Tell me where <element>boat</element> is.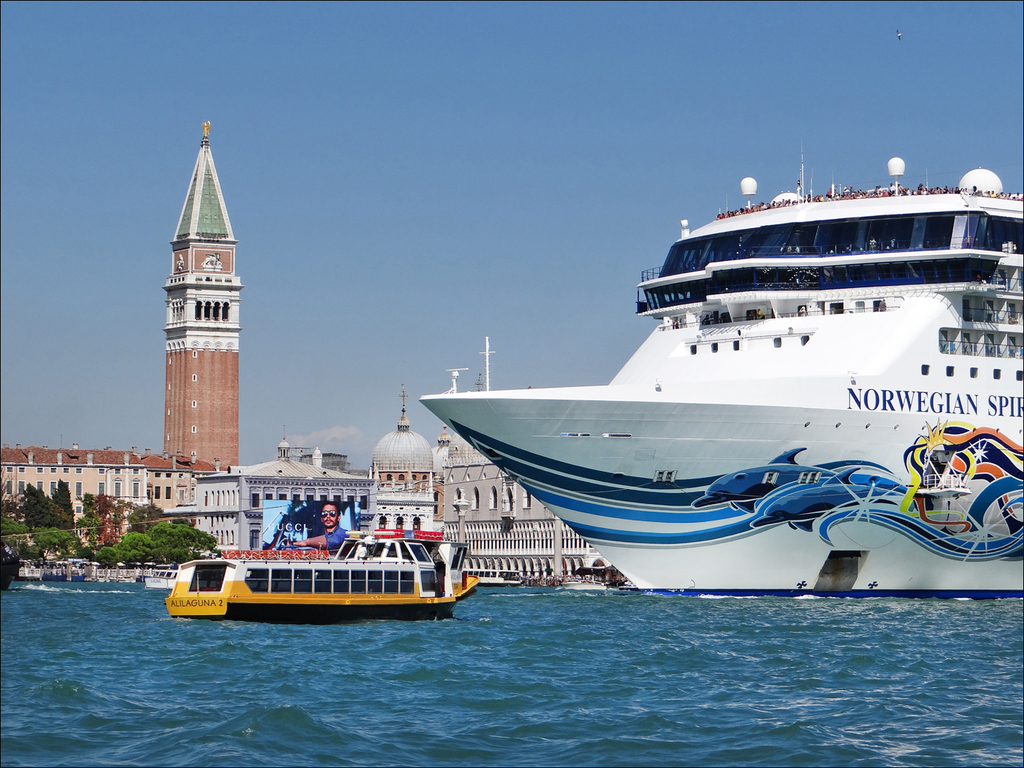
<element>boat</element> is at bbox=[419, 147, 1023, 600].
